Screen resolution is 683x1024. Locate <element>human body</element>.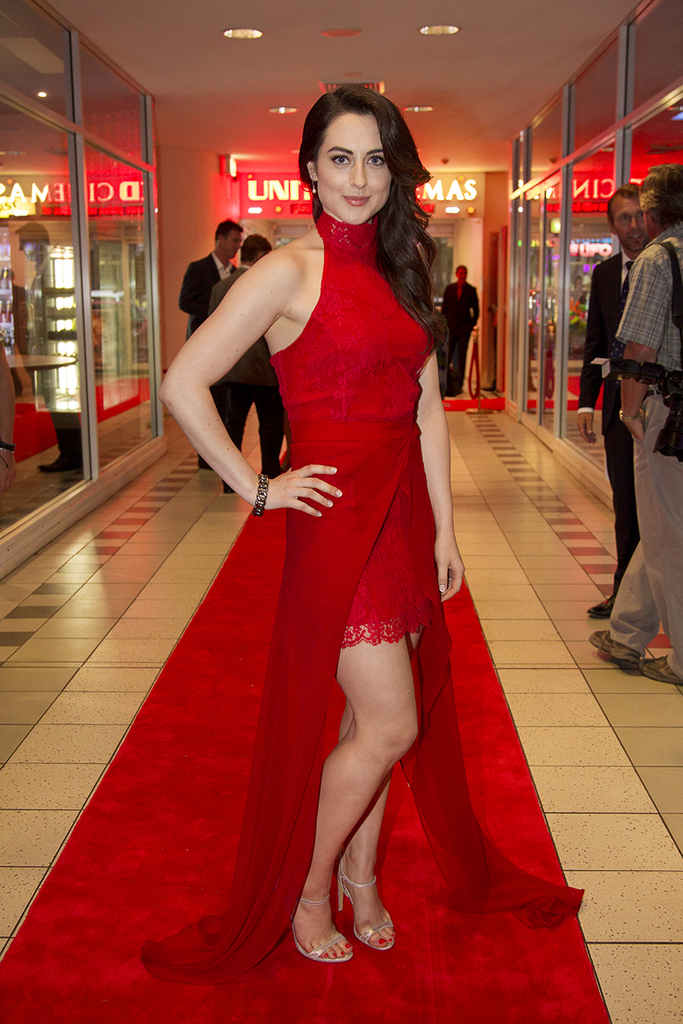
locate(579, 242, 651, 614).
